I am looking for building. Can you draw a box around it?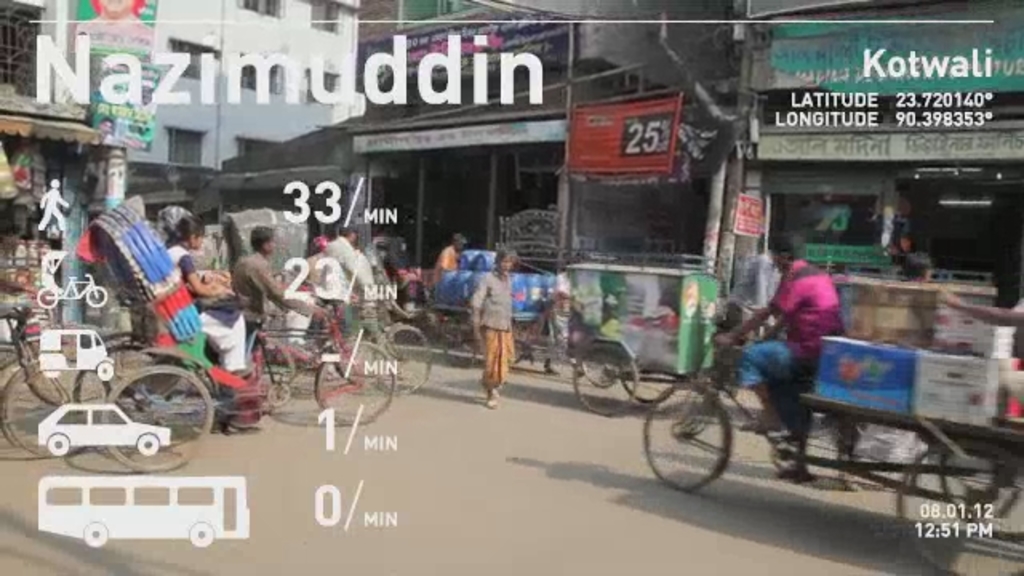
Sure, the bounding box is select_region(0, 0, 366, 173).
